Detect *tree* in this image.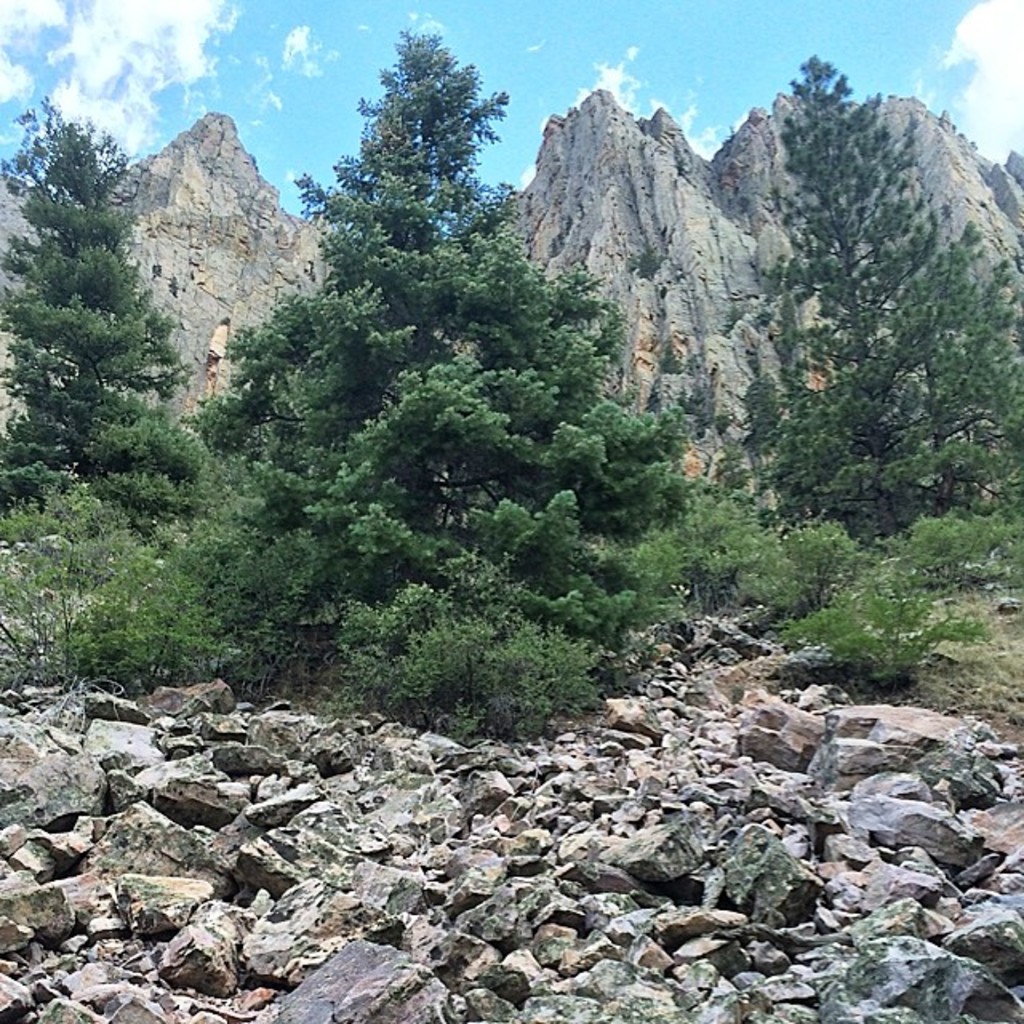
Detection: (738,520,846,610).
